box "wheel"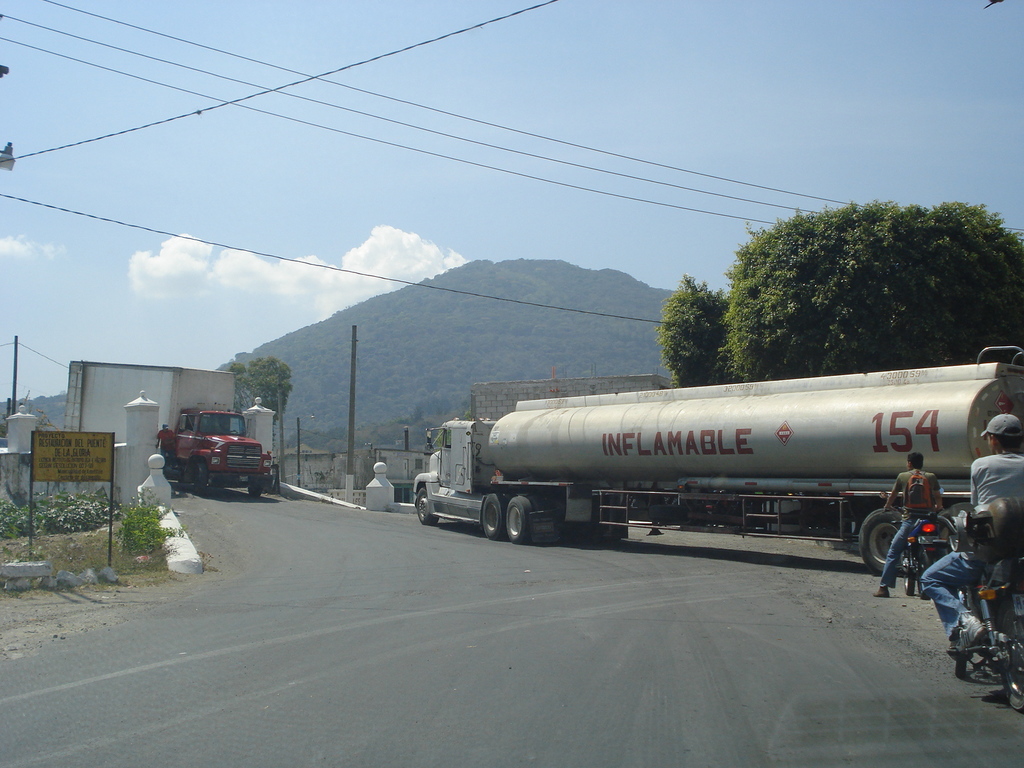
[left=920, top=554, right=932, bottom=600]
